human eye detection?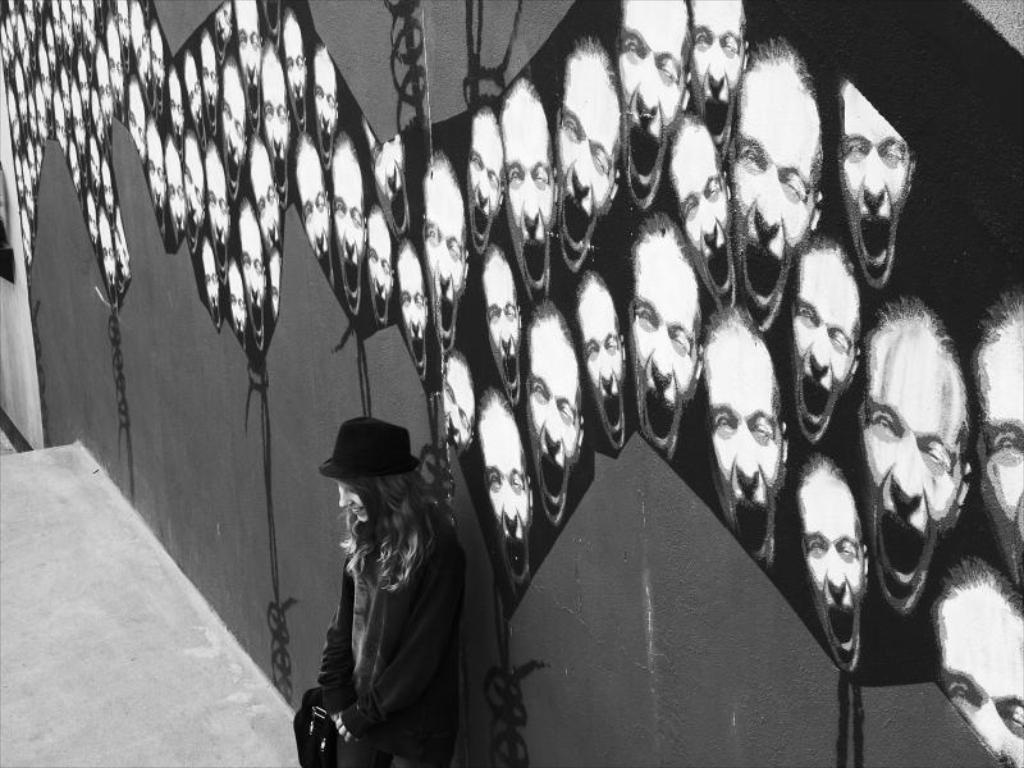
left=269, top=188, right=278, bottom=204
